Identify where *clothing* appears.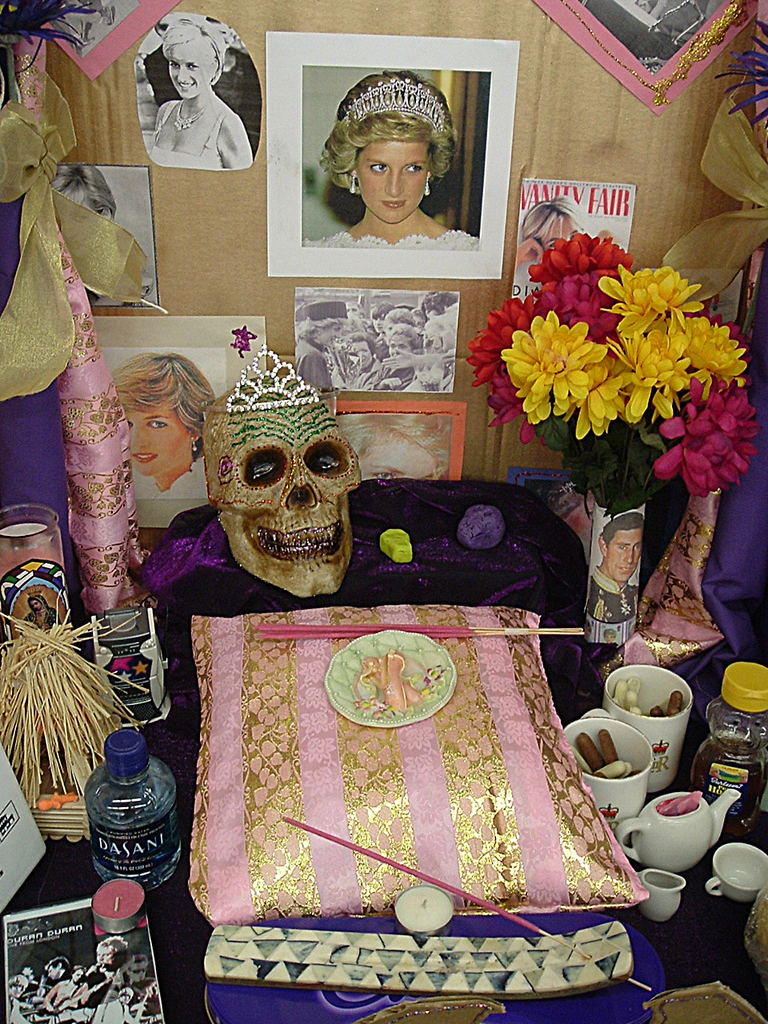
Appears at l=0, t=56, r=148, b=619.
